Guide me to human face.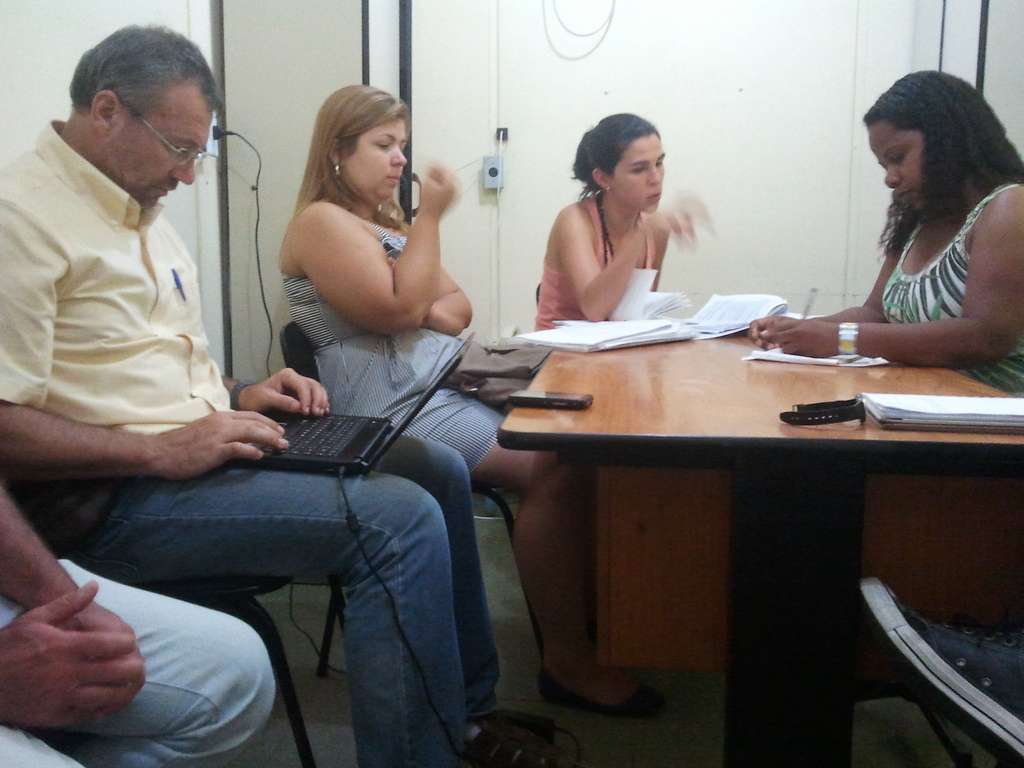
Guidance: [x1=877, y1=115, x2=925, y2=198].
